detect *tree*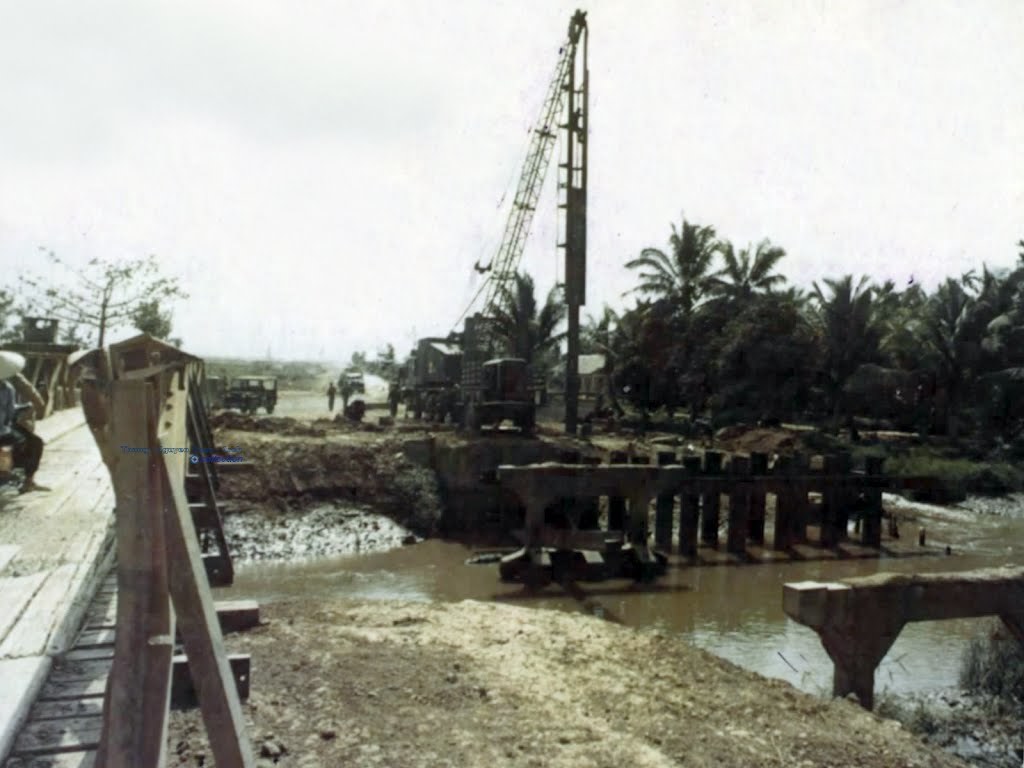
rect(464, 252, 588, 405)
